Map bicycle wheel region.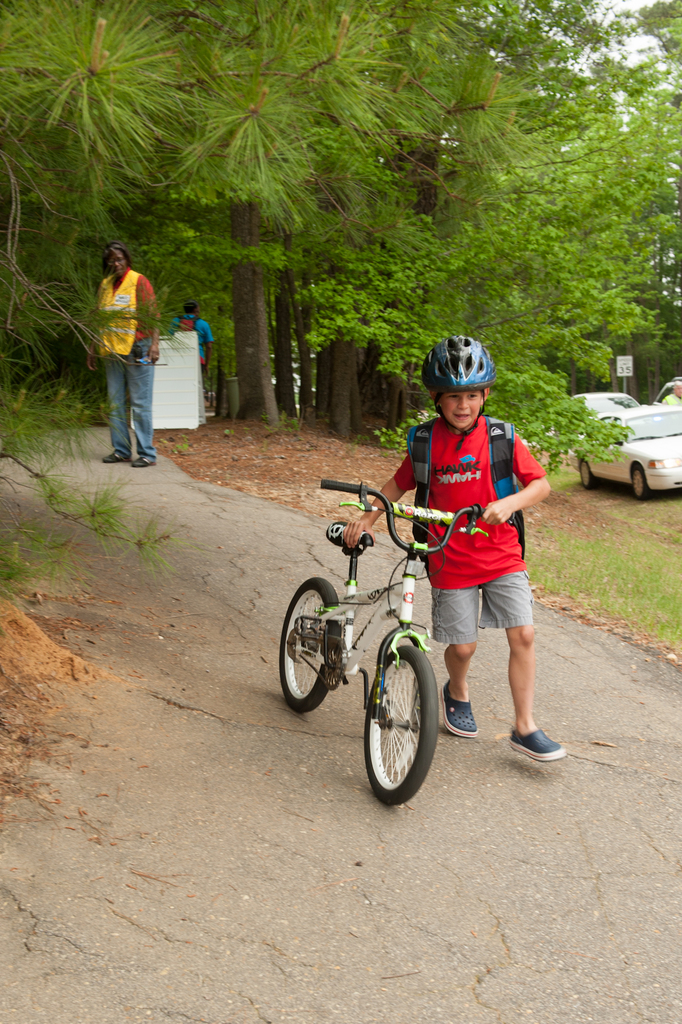
Mapped to <box>361,653,451,809</box>.
